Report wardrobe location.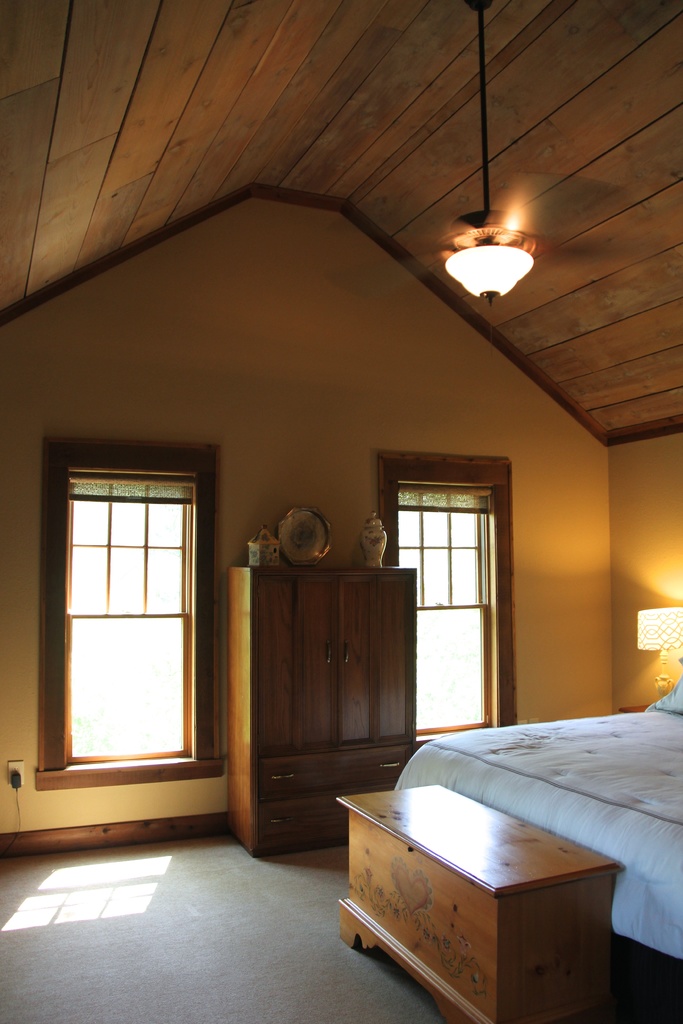
Report: (x1=224, y1=530, x2=448, y2=863).
